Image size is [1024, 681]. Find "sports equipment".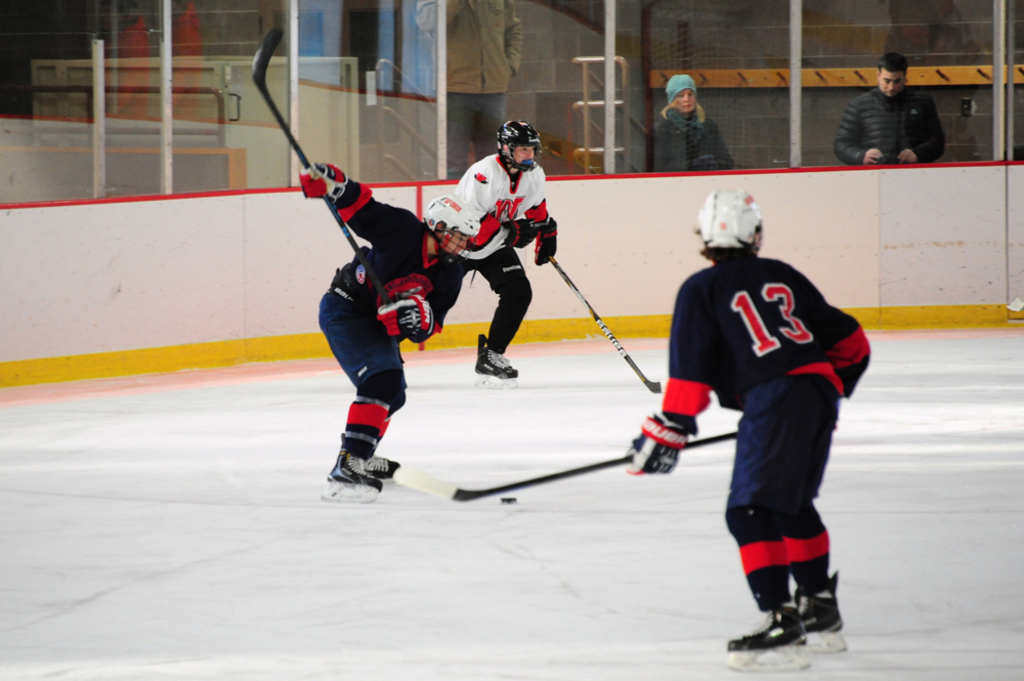
[431,424,739,503].
